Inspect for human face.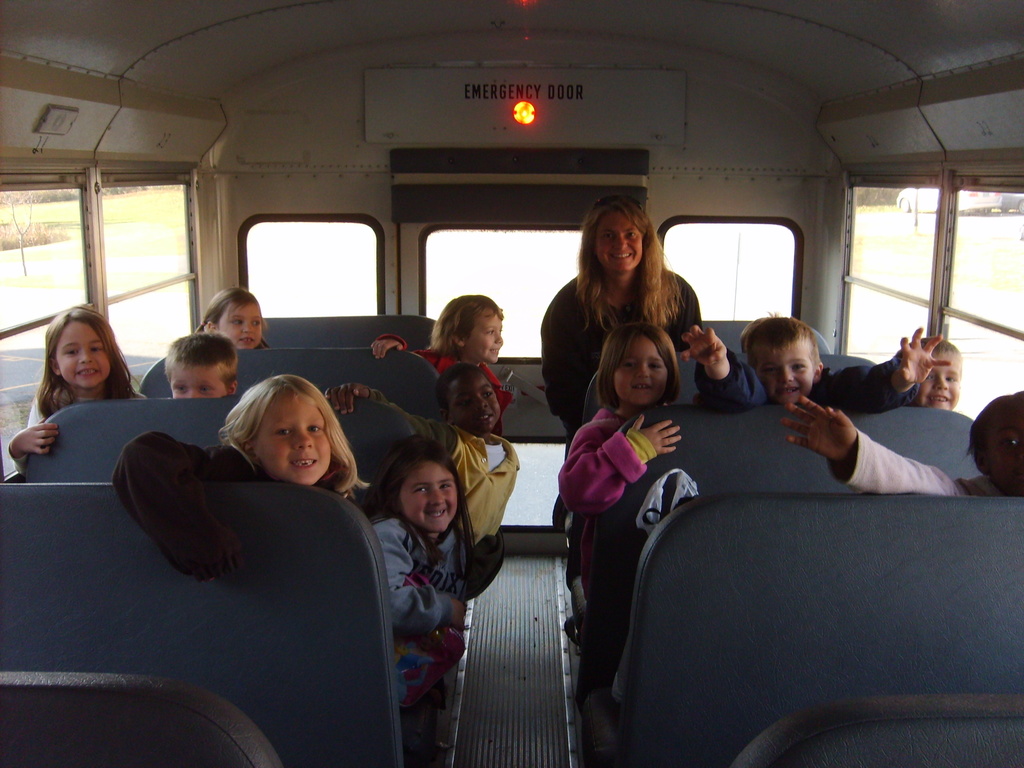
Inspection: rect(449, 373, 502, 437).
